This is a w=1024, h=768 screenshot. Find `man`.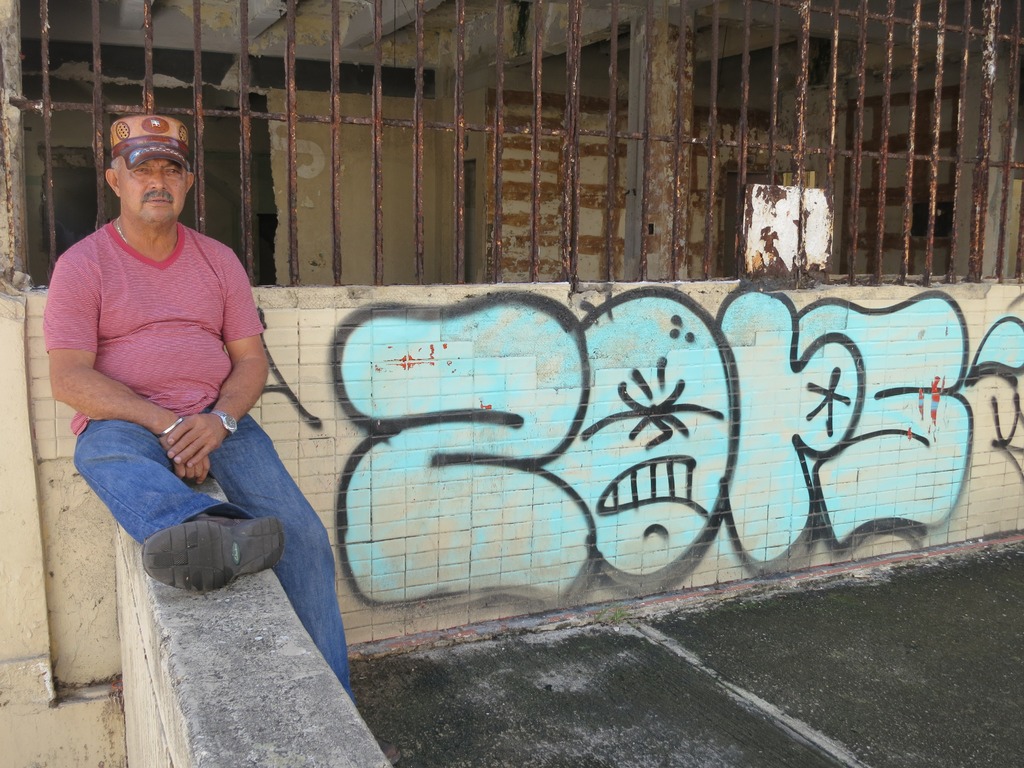
Bounding box: select_region(42, 114, 358, 700).
